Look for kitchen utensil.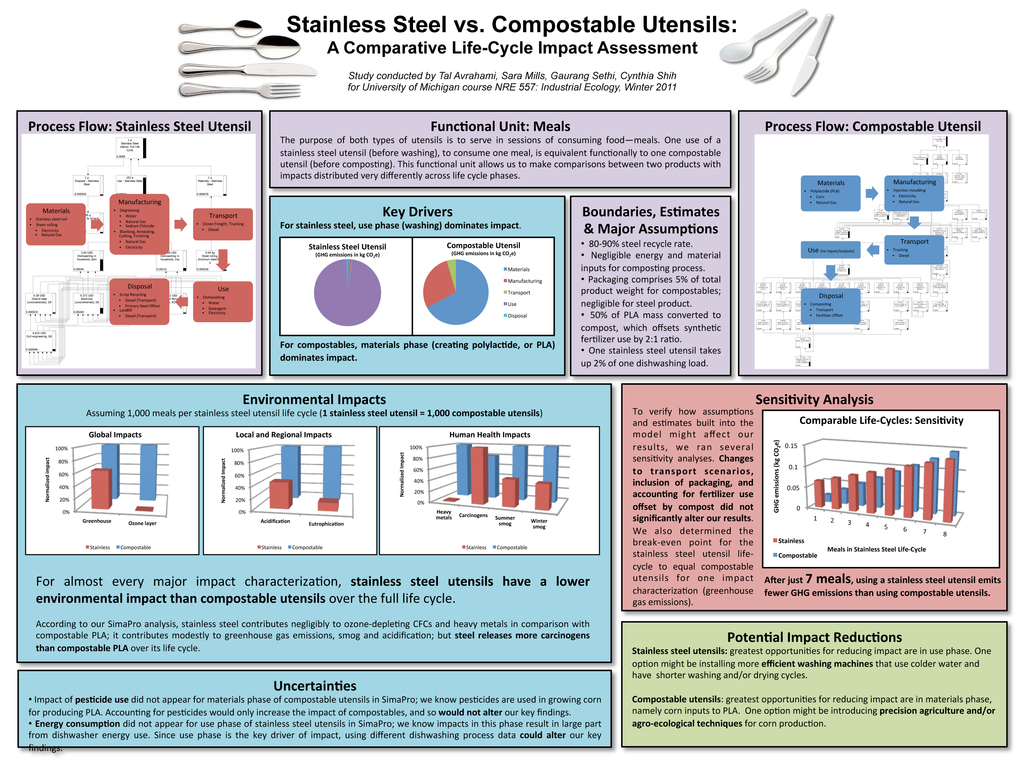
Found: [717, 9, 808, 65].
